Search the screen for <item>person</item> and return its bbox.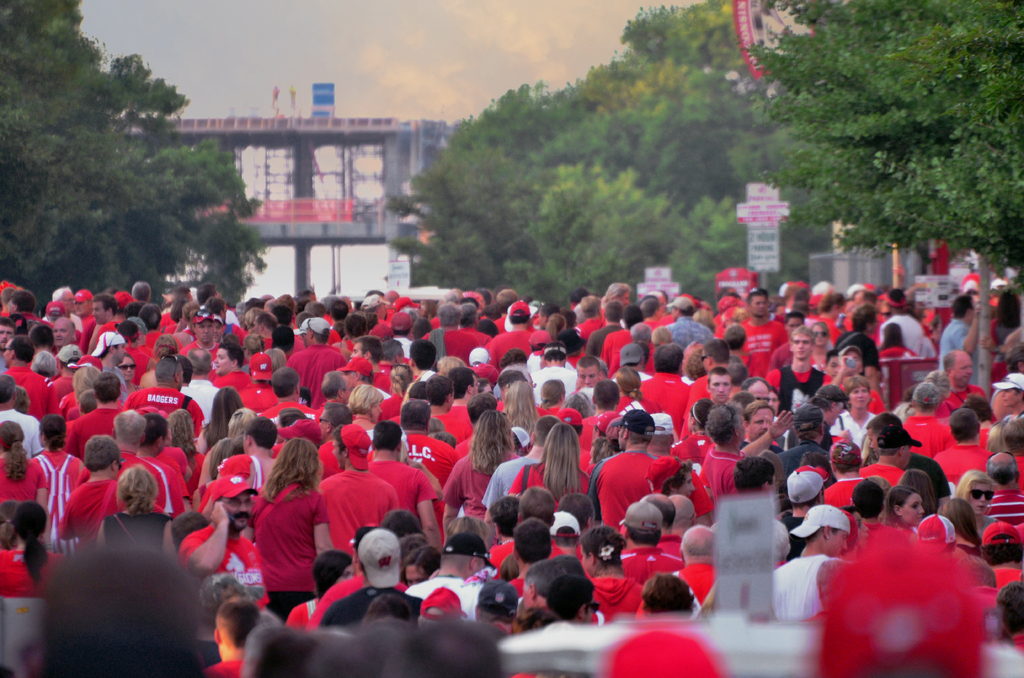
Found: [324, 529, 426, 621].
